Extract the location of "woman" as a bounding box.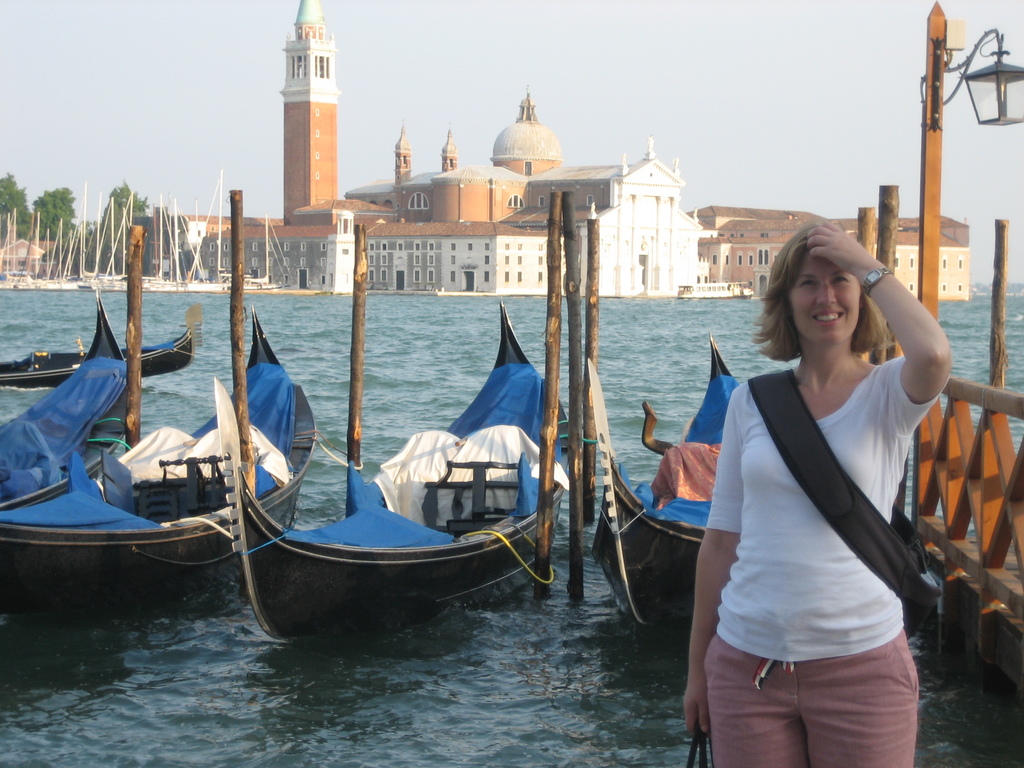
left=694, top=220, right=955, bottom=740.
